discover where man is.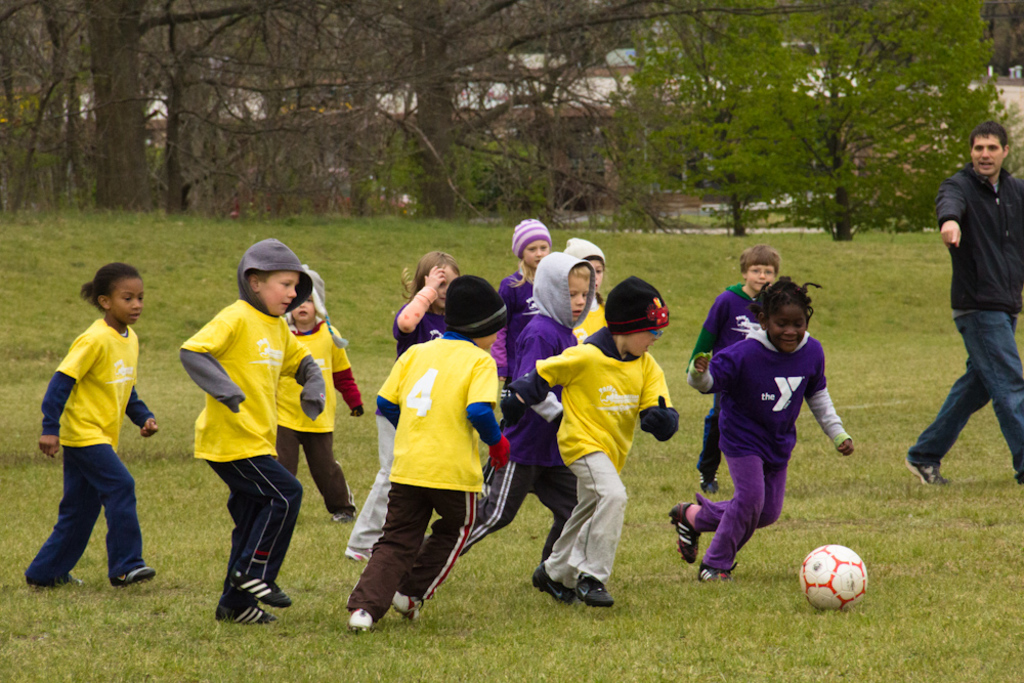
Discovered at box=[905, 121, 1023, 490].
